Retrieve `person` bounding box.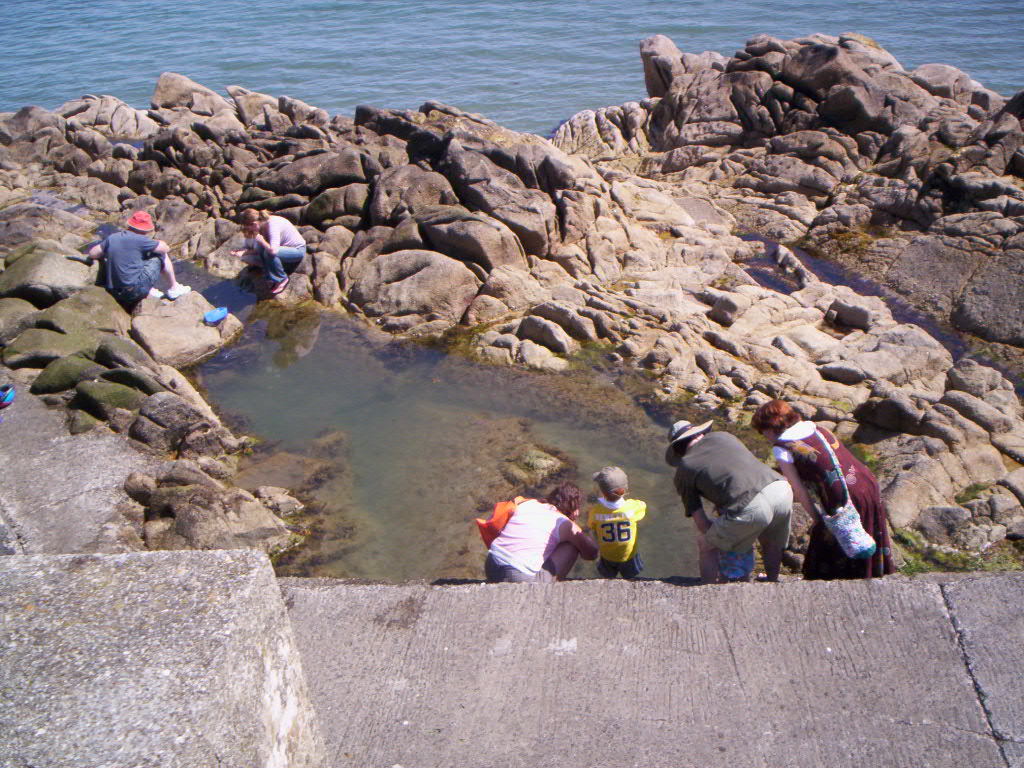
Bounding box: (90, 210, 192, 301).
